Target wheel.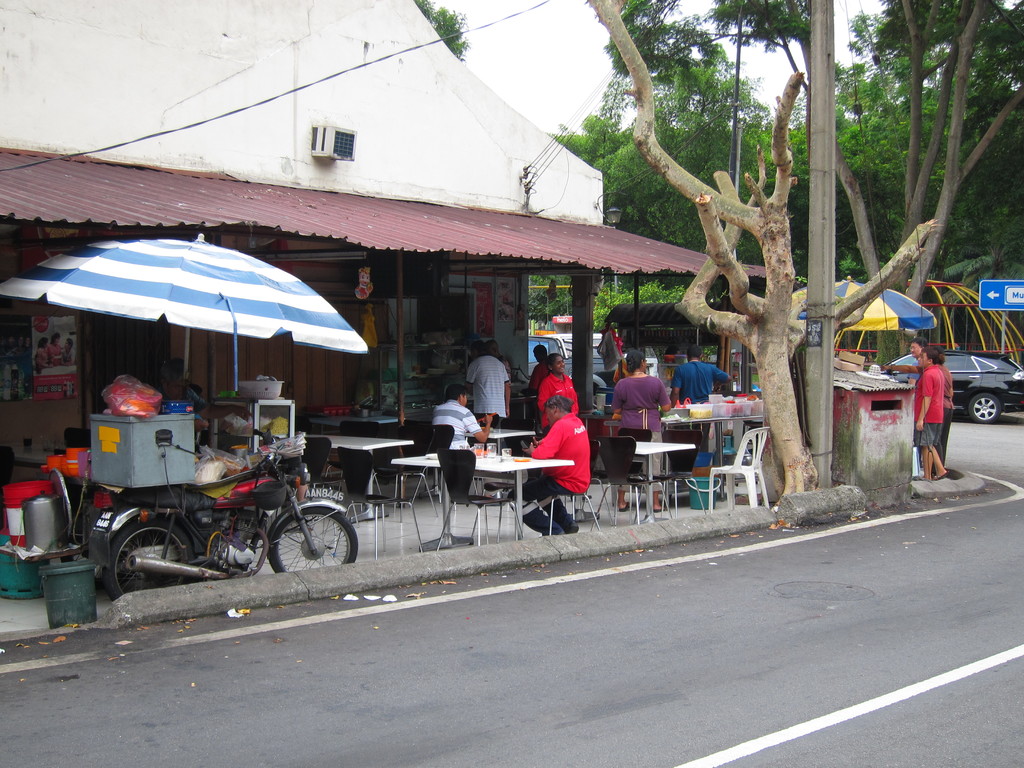
Target region: [259,508,367,577].
